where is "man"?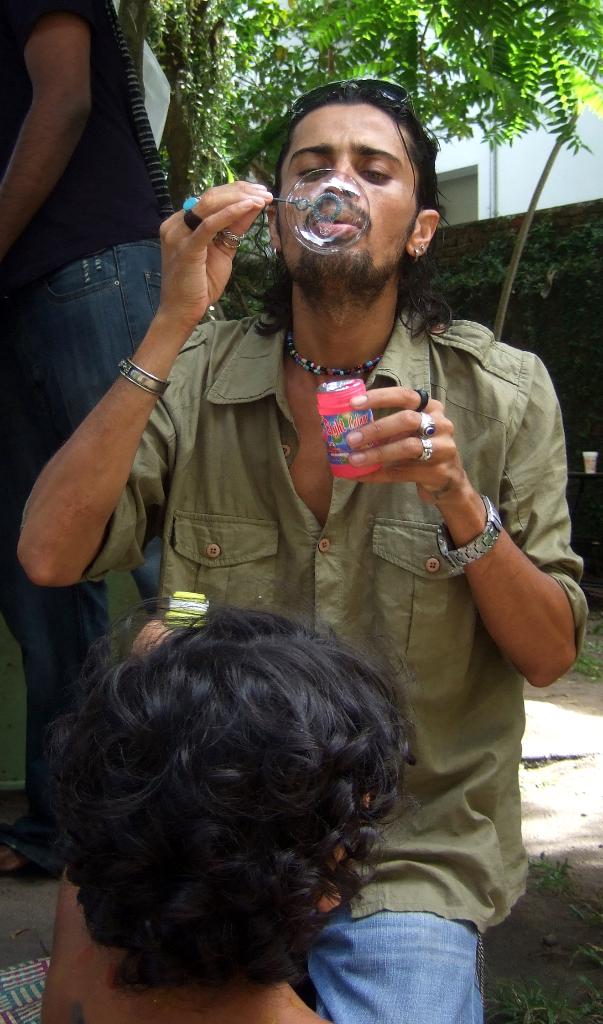
{"left": 38, "top": 600, "right": 403, "bottom": 1023}.
